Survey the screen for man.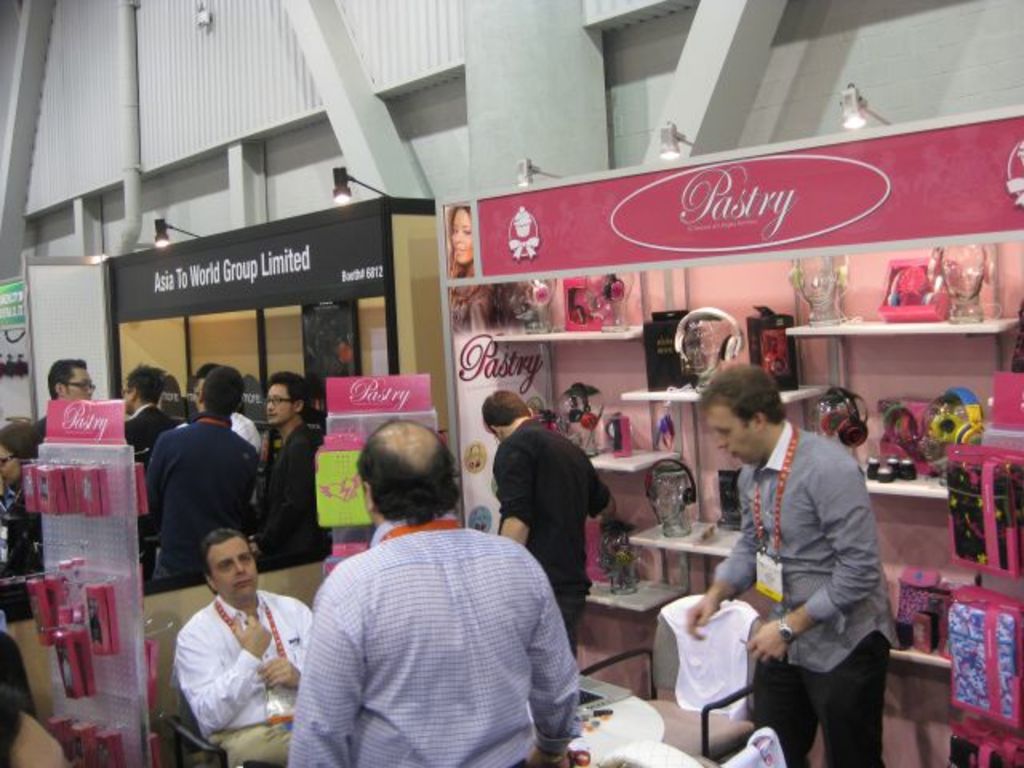
Survey found: pyautogui.locateOnScreen(32, 349, 102, 410).
